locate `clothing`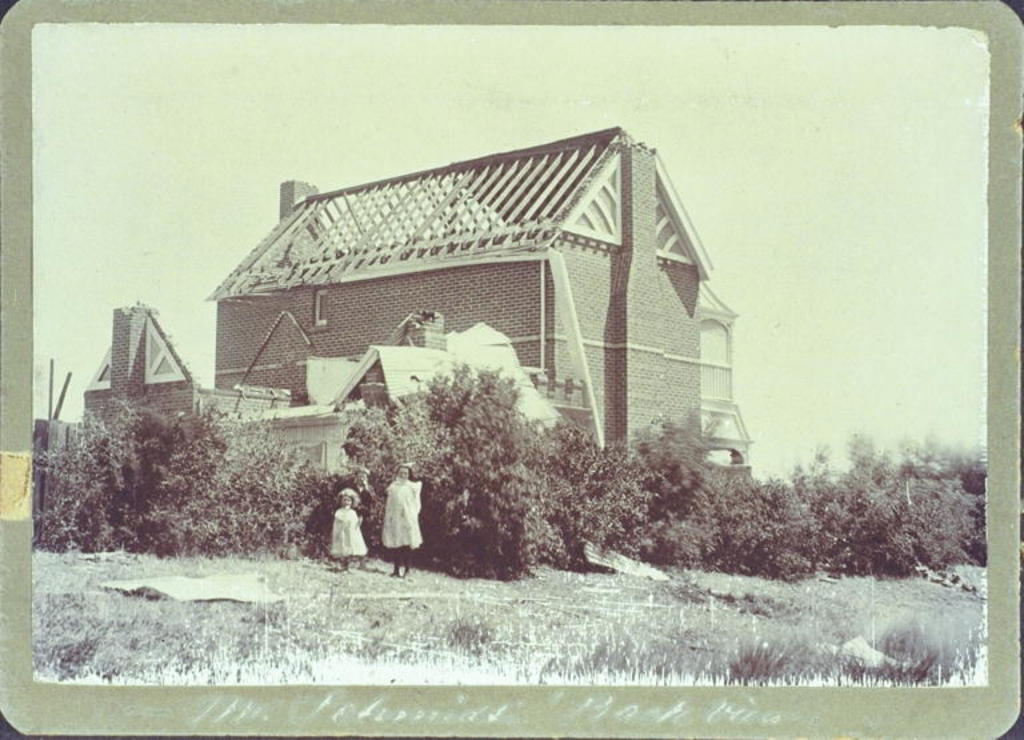
BBox(333, 511, 367, 556)
